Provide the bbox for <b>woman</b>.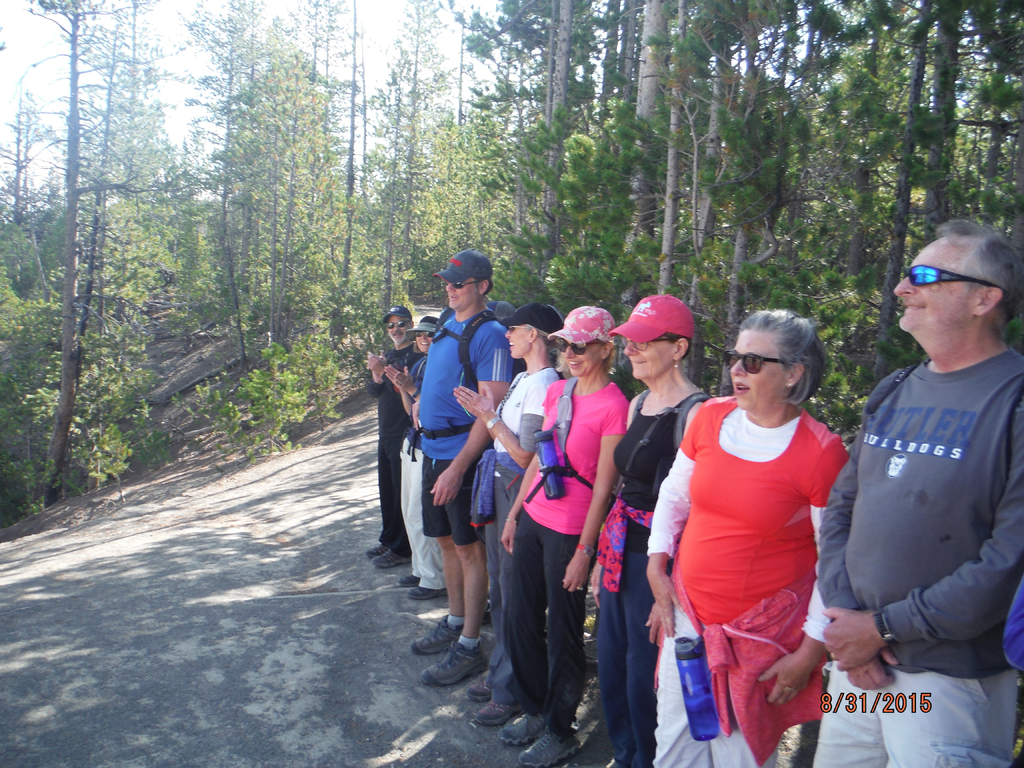
(501,307,628,767).
